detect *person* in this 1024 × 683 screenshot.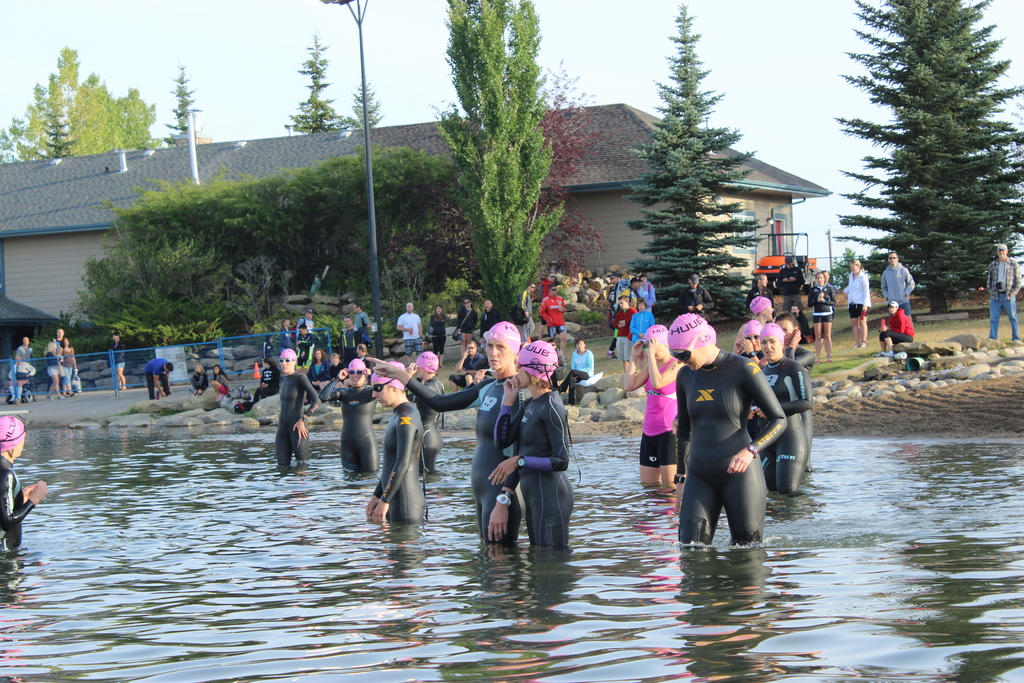
Detection: 876, 247, 921, 322.
